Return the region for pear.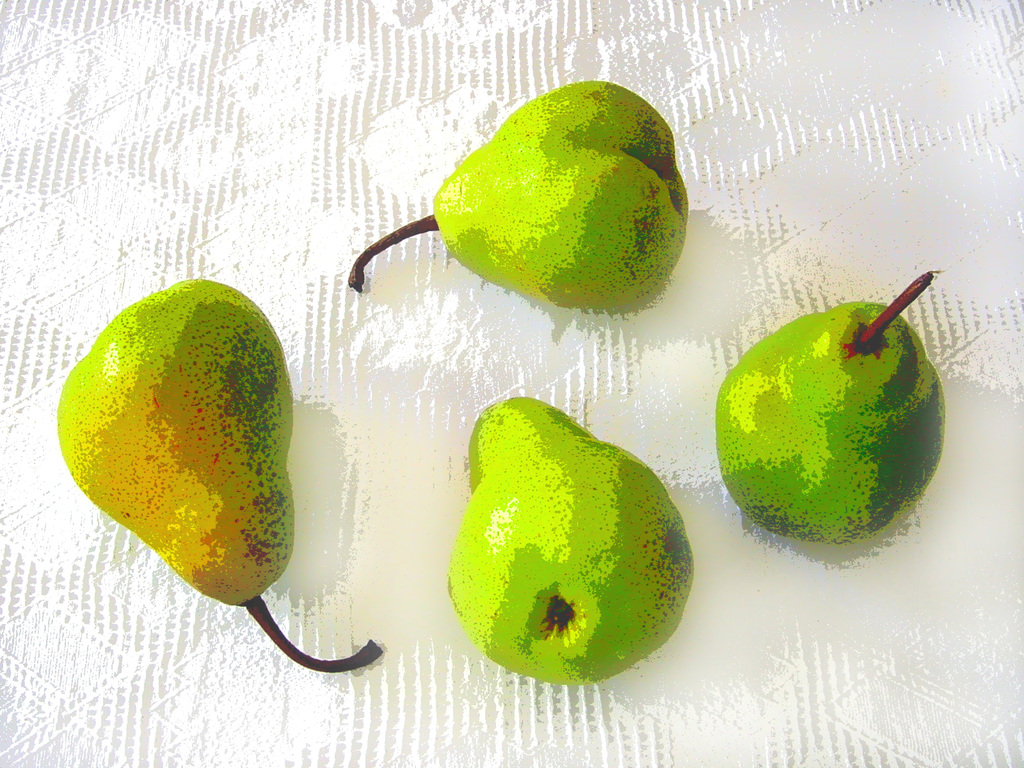
[left=714, top=301, right=947, bottom=548].
